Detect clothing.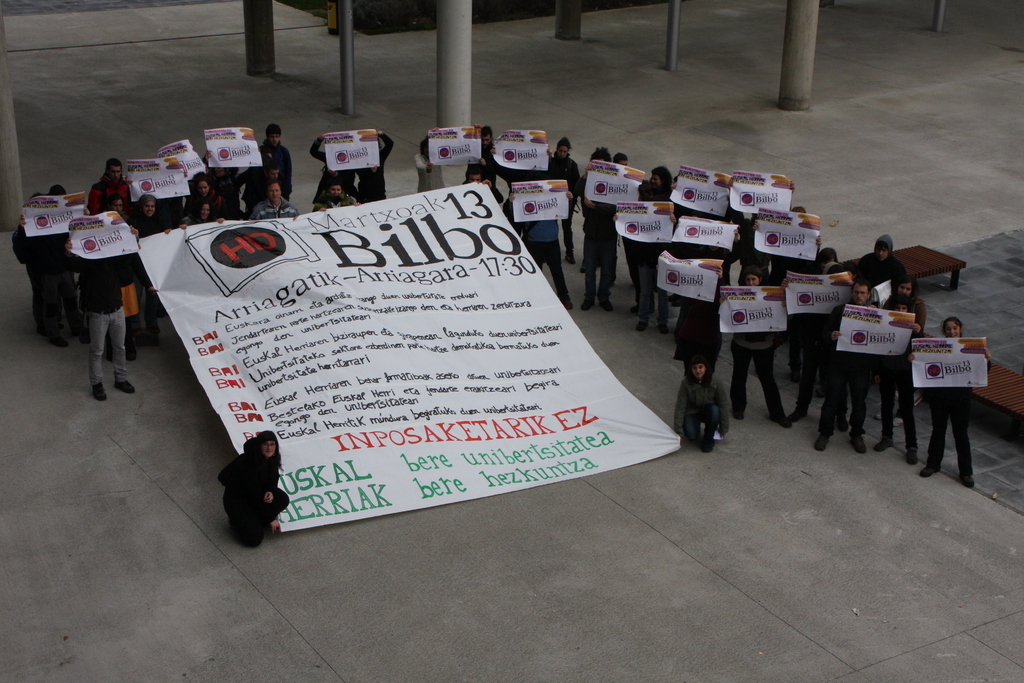
Detected at {"left": 250, "top": 133, "right": 294, "bottom": 201}.
